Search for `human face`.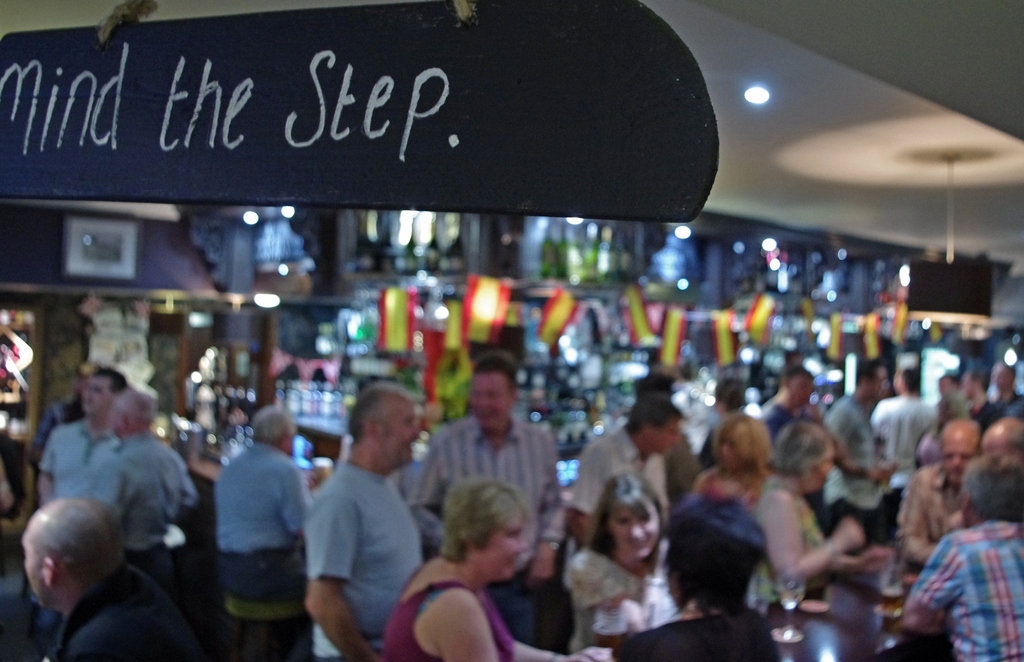
Found at box=[604, 509, 664, 564].
